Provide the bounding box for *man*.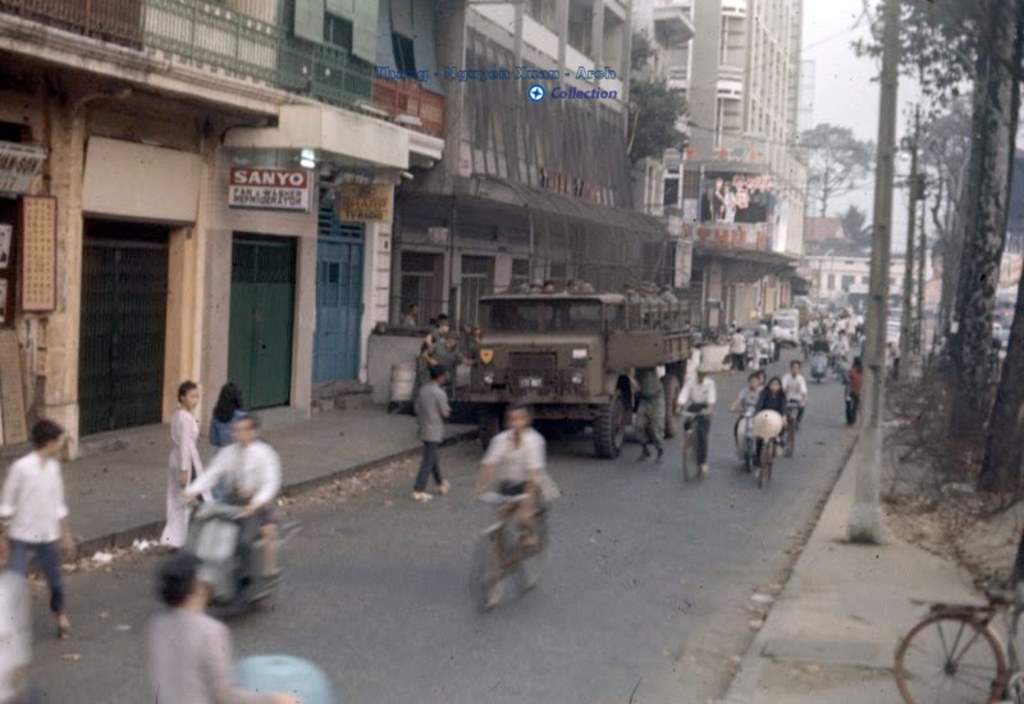
crop(477, 406, 544, 567).
